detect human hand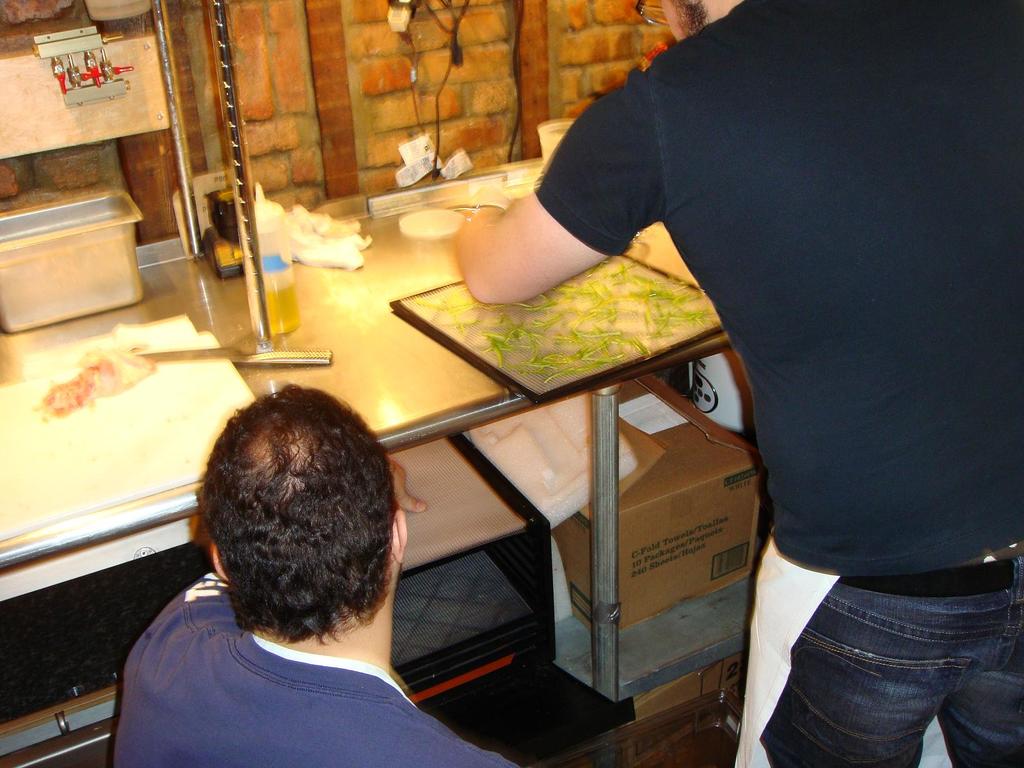
[left=397, top=465, right=425, bottom=515]
